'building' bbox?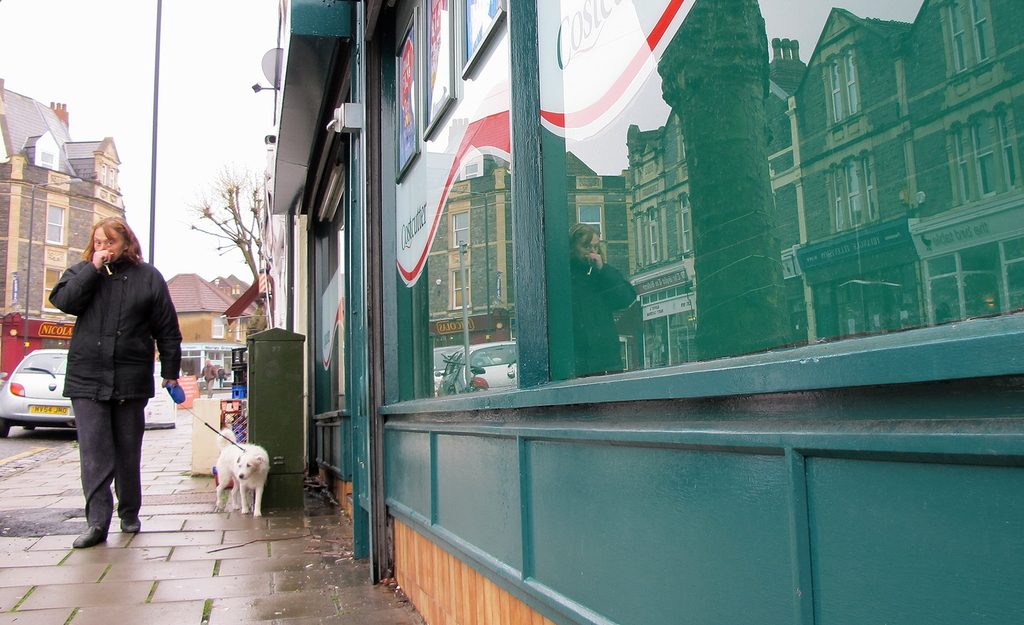
BBox(168, 270, 256, 342)
